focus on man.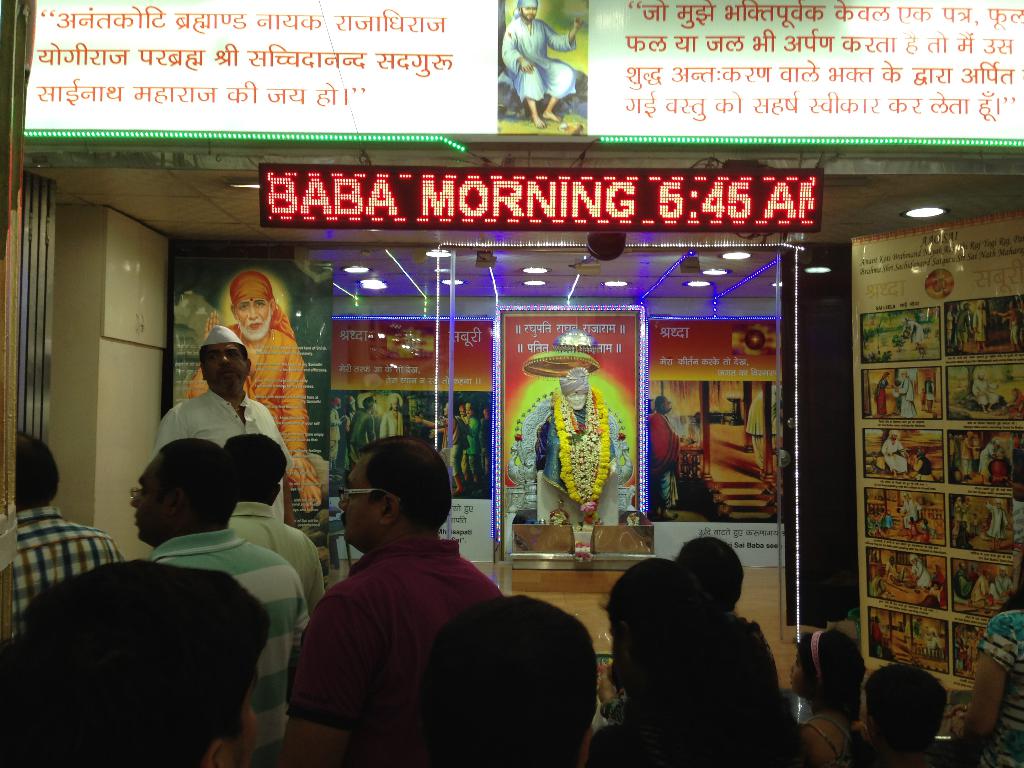
Focused at box=[993, 298, 1023, 359].
